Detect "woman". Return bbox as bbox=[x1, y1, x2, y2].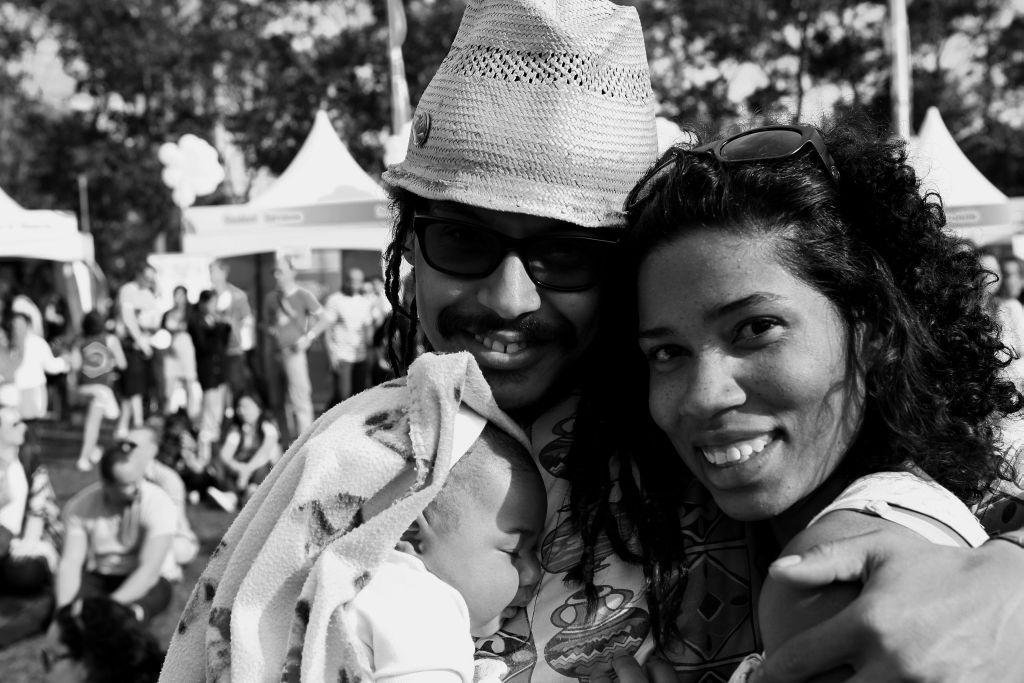
bbox=[525, 115, 1002, 675].
